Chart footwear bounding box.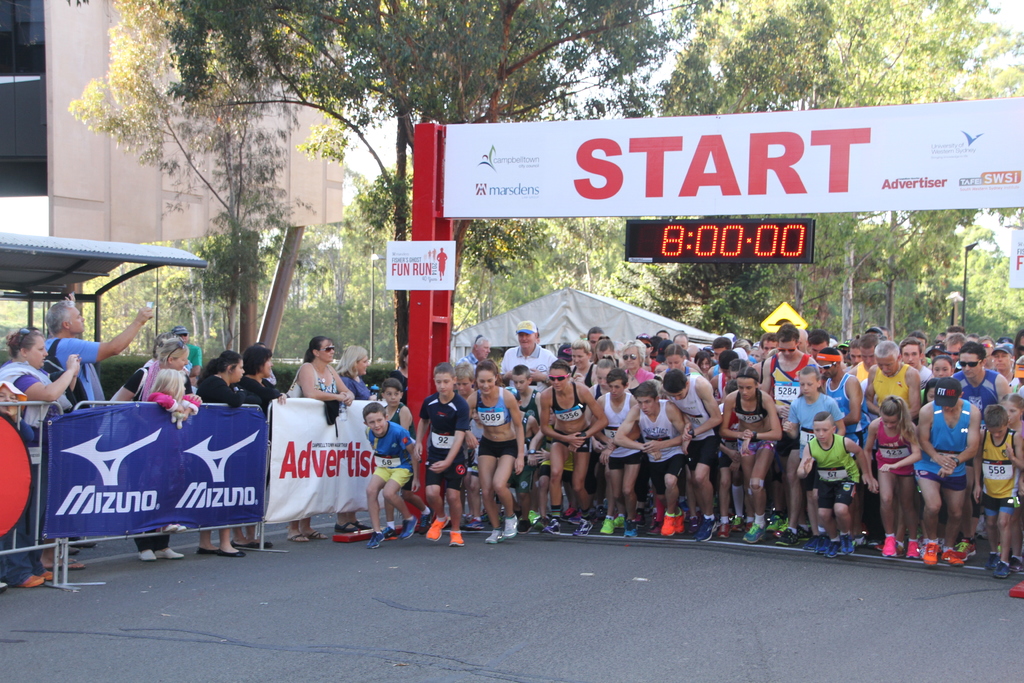
Charted: [67,546,79,556].
